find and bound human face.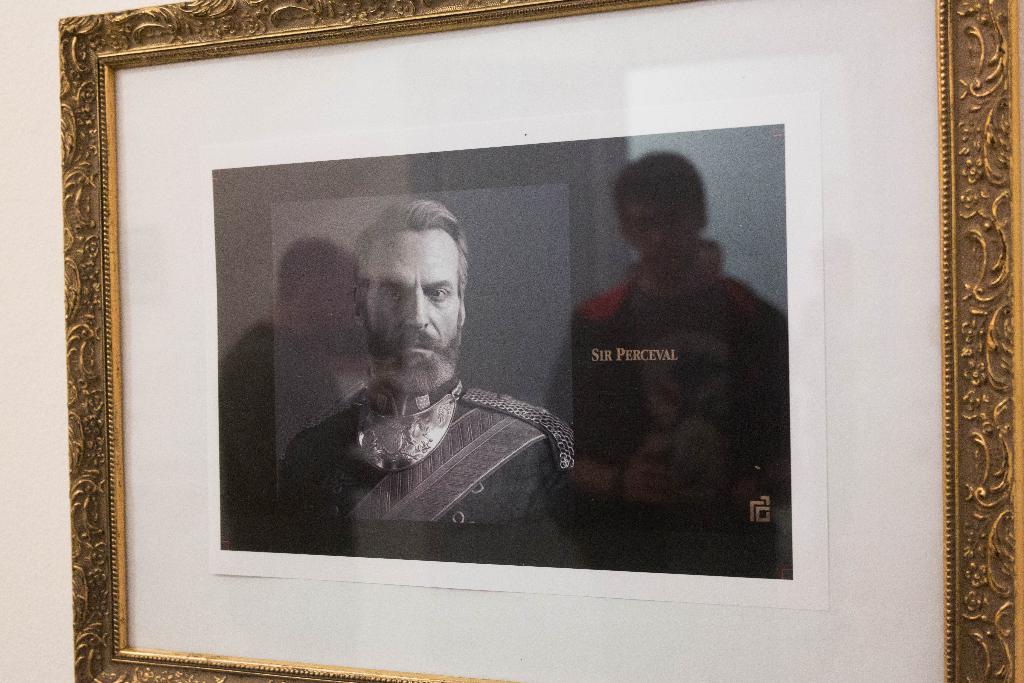
Bound: {"left": 623, "top": 199, "right": 698, "bottom": 278}.
